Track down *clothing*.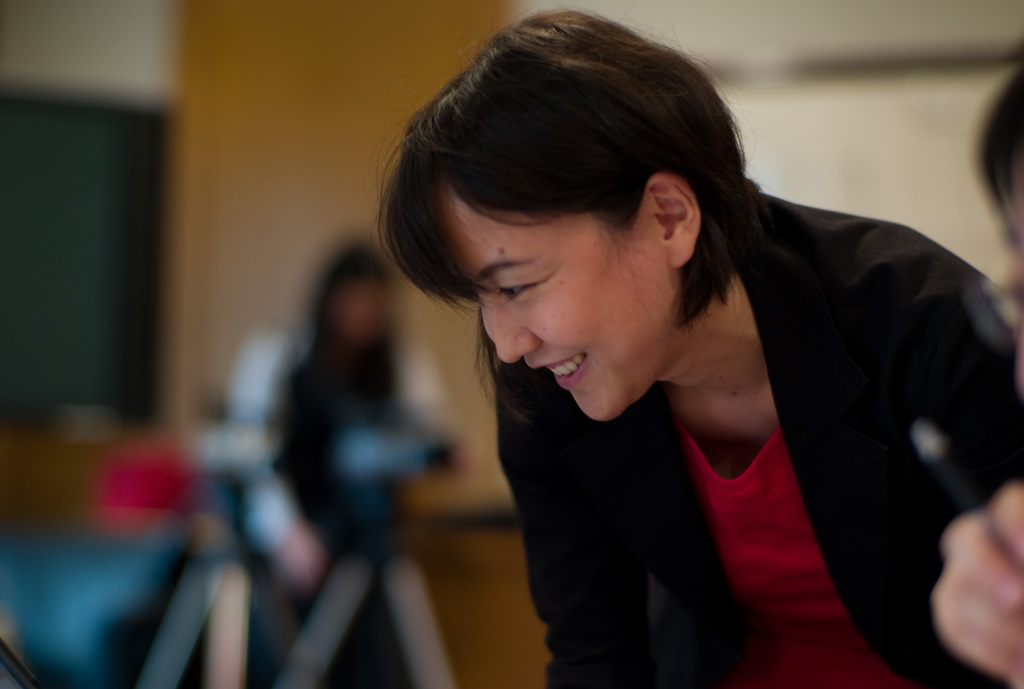
Tracked to Rect(490, 182, 1023, 688).
